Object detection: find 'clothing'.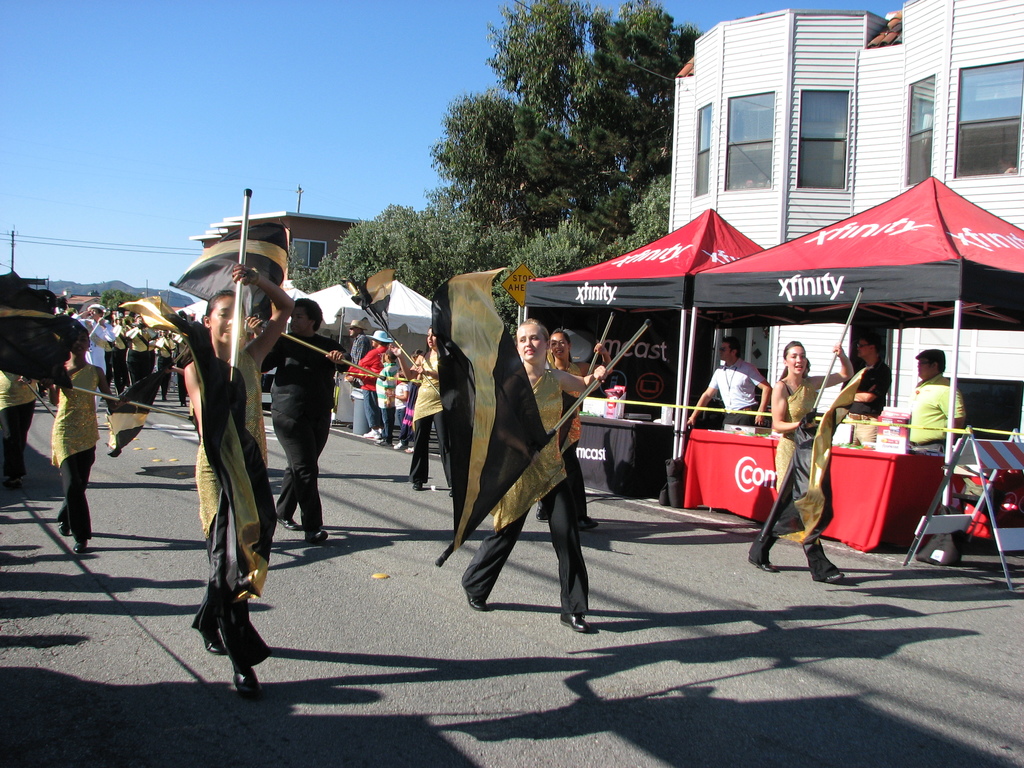
bbox=[347, 344, 385, 429].
